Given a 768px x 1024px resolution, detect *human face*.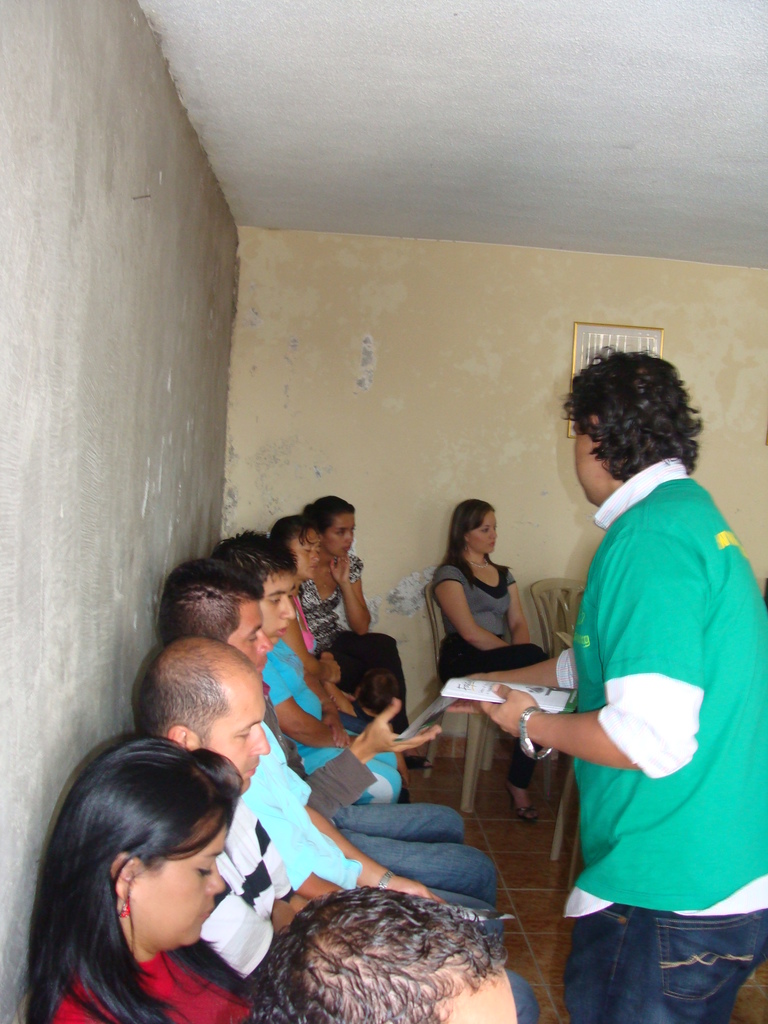
bbox=(435, 963, 517, 1023).
